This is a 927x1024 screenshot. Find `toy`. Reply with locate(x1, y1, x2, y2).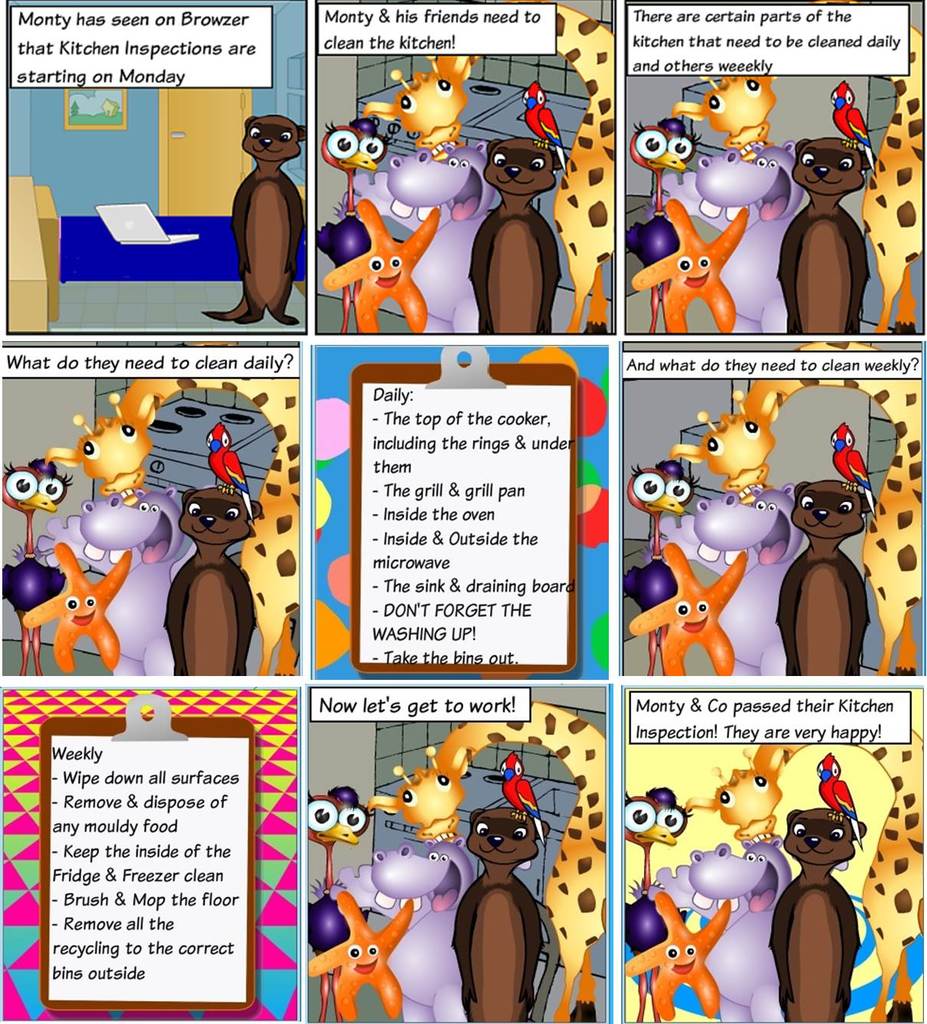
locate(613, 114, 699, 327).
